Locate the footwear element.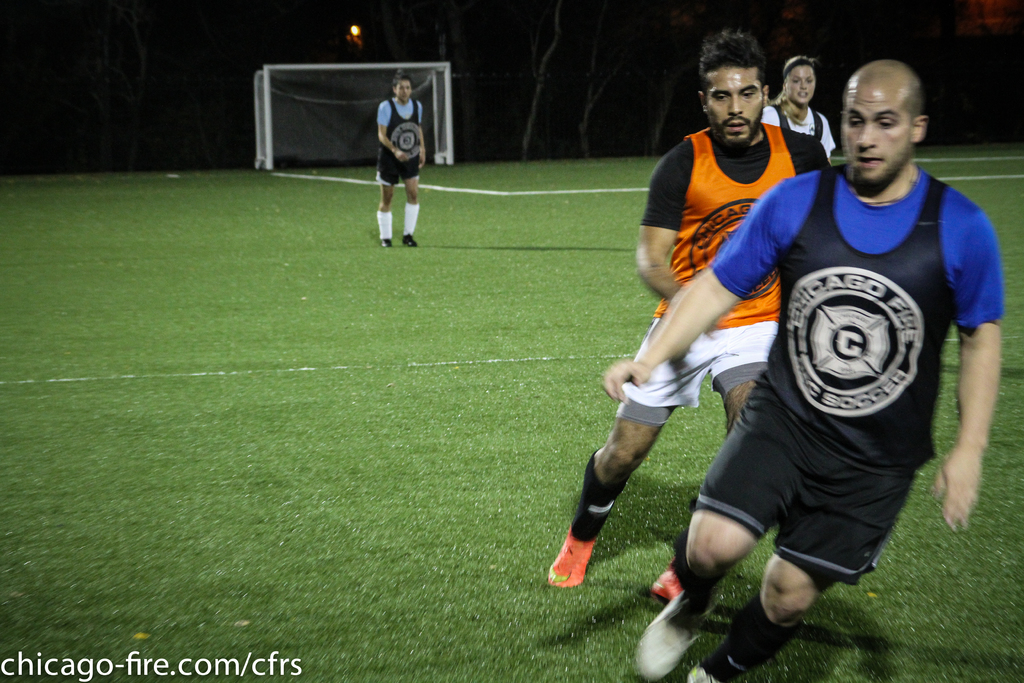
Element bbox: pyautogui.locateOnScreen(687, 662, 721, 682).
